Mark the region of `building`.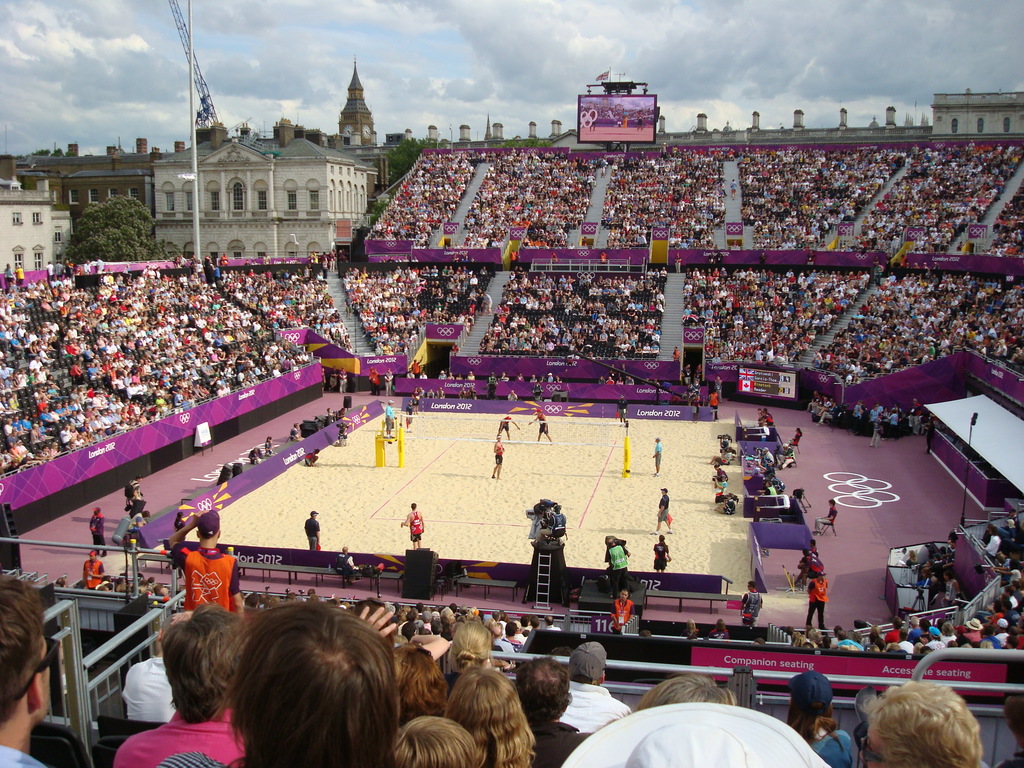
Region: 0 177 74 273.
